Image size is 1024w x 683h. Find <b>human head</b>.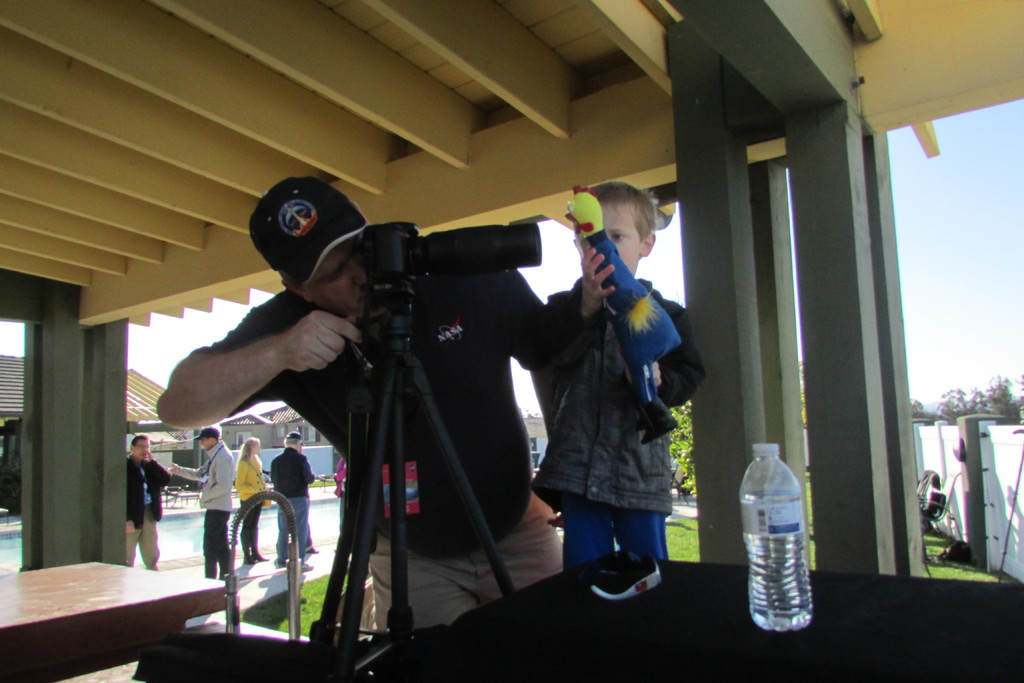
locate(199, 425, 220, 452).
